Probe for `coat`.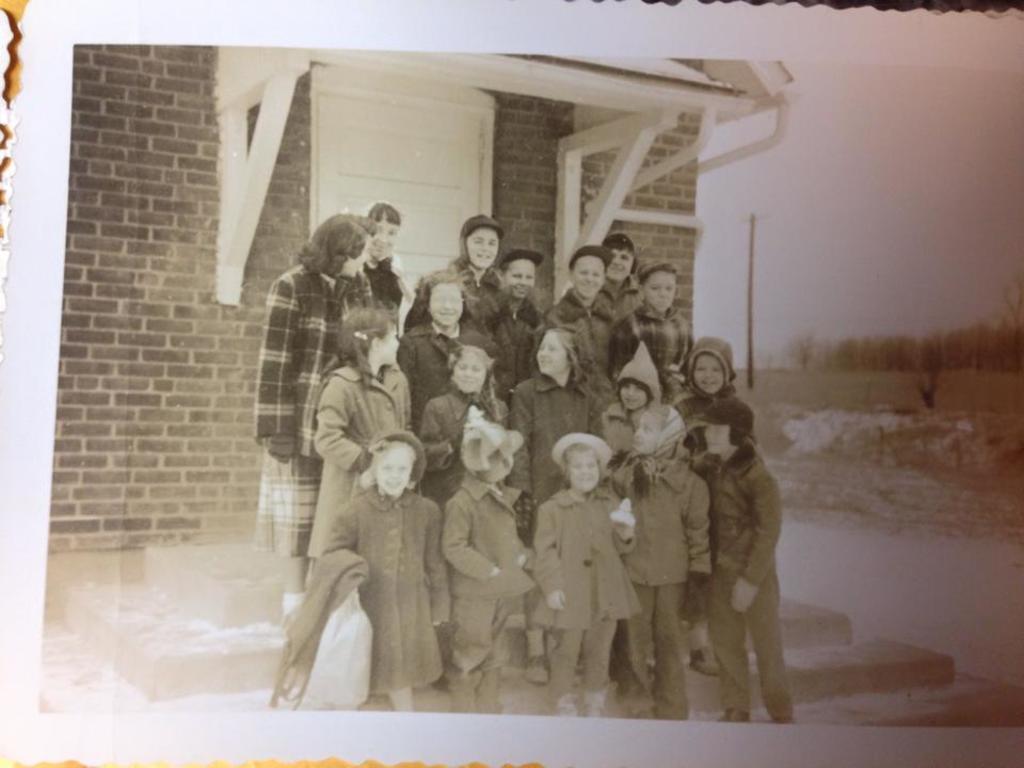
Probe result: <bbox>305, 355, 416, 560</bbox>.
